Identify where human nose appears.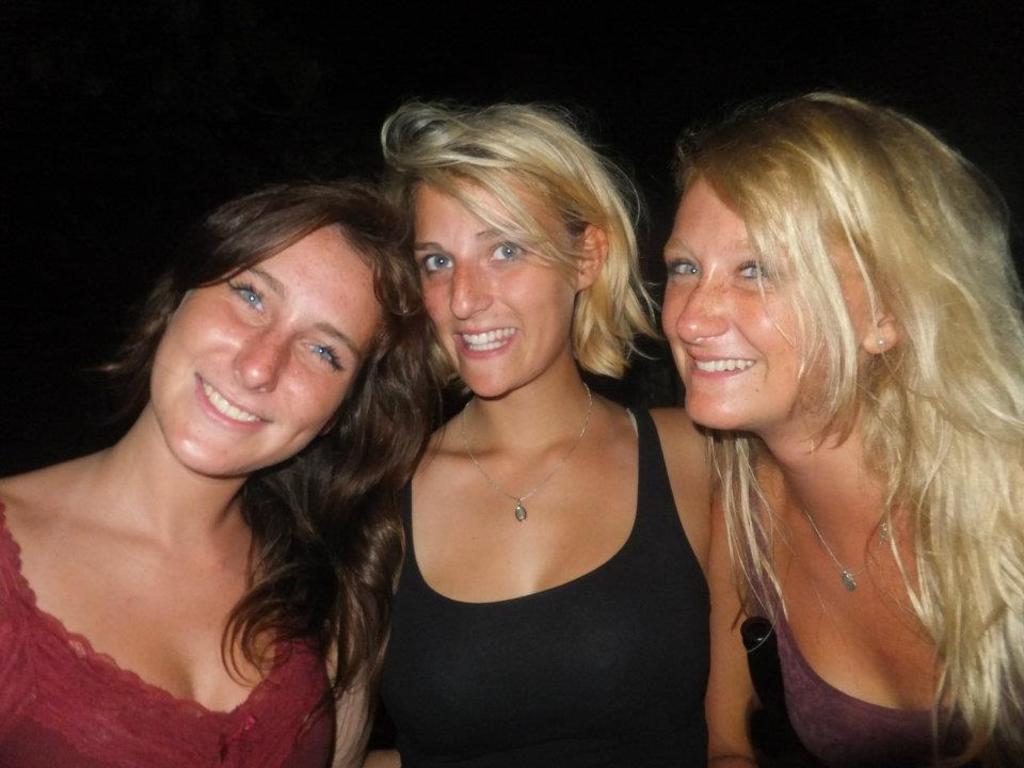
Appears at BBox(448, 258, 496, 320).
